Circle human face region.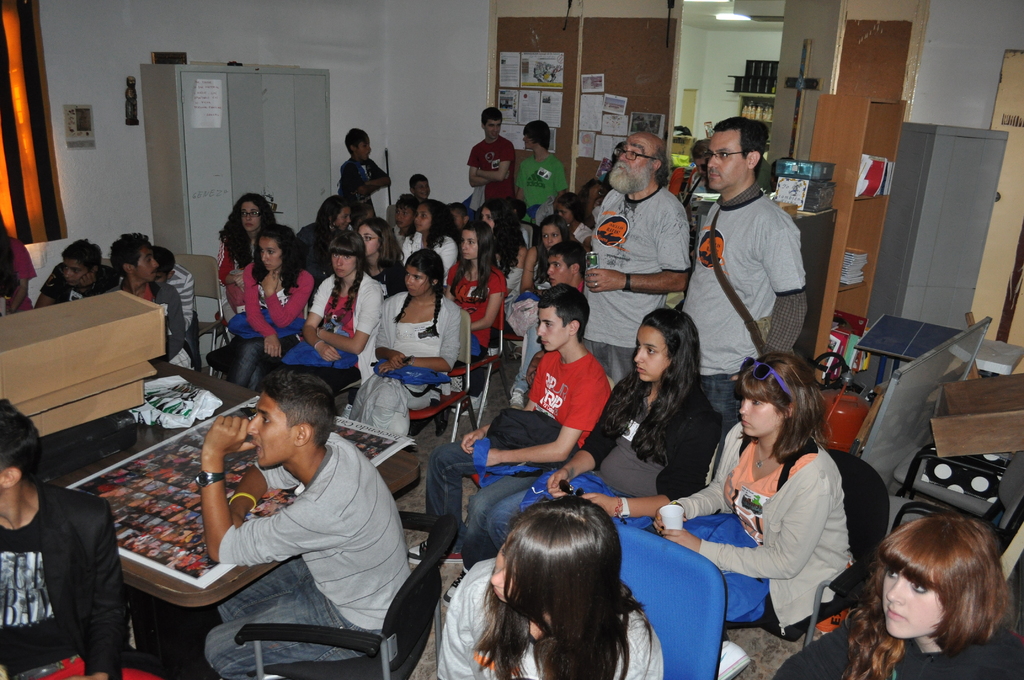
Region: [x1=536, y1=310, x2=570, y2=354].
